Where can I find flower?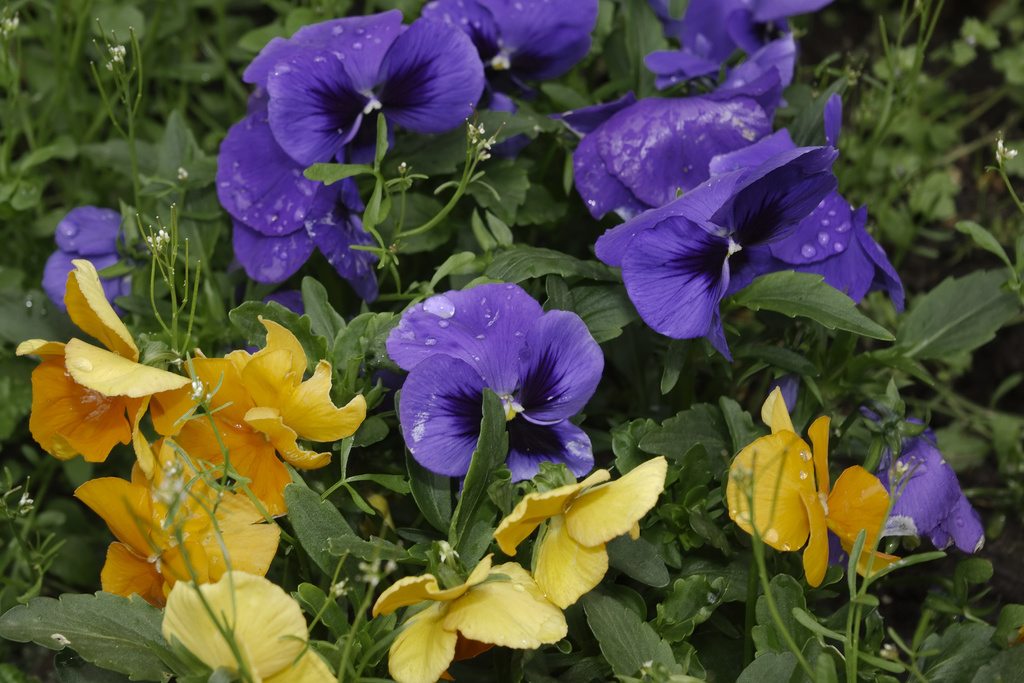
You can find it at x1=374 y1=277 x2=620 y2=482.
